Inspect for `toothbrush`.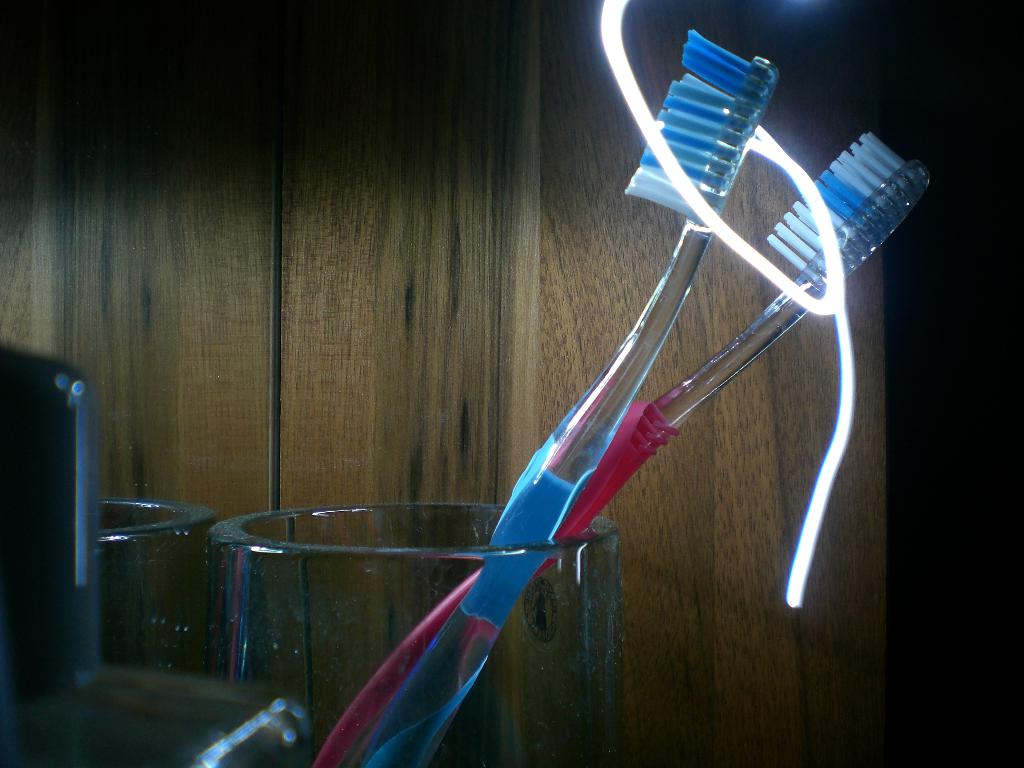
Inspection: BBox(346, 28, 780, 767).
